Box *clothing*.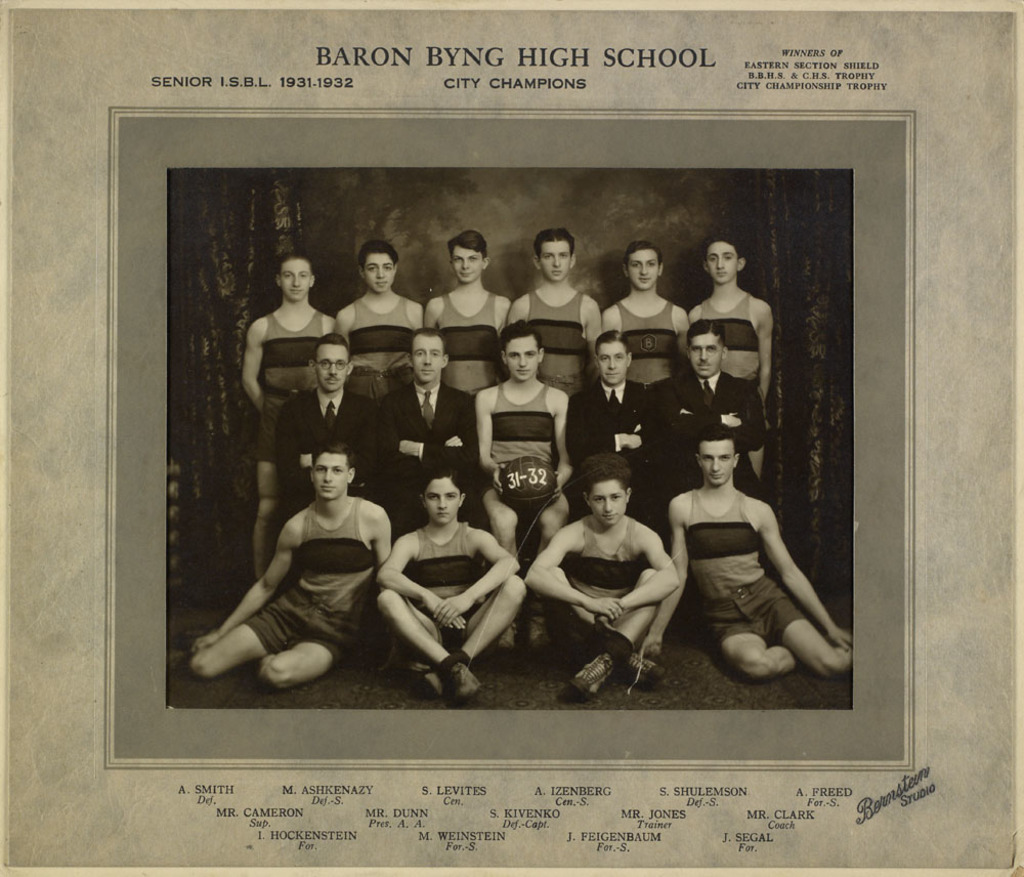
l=696, t=303, r=761, b=396.
